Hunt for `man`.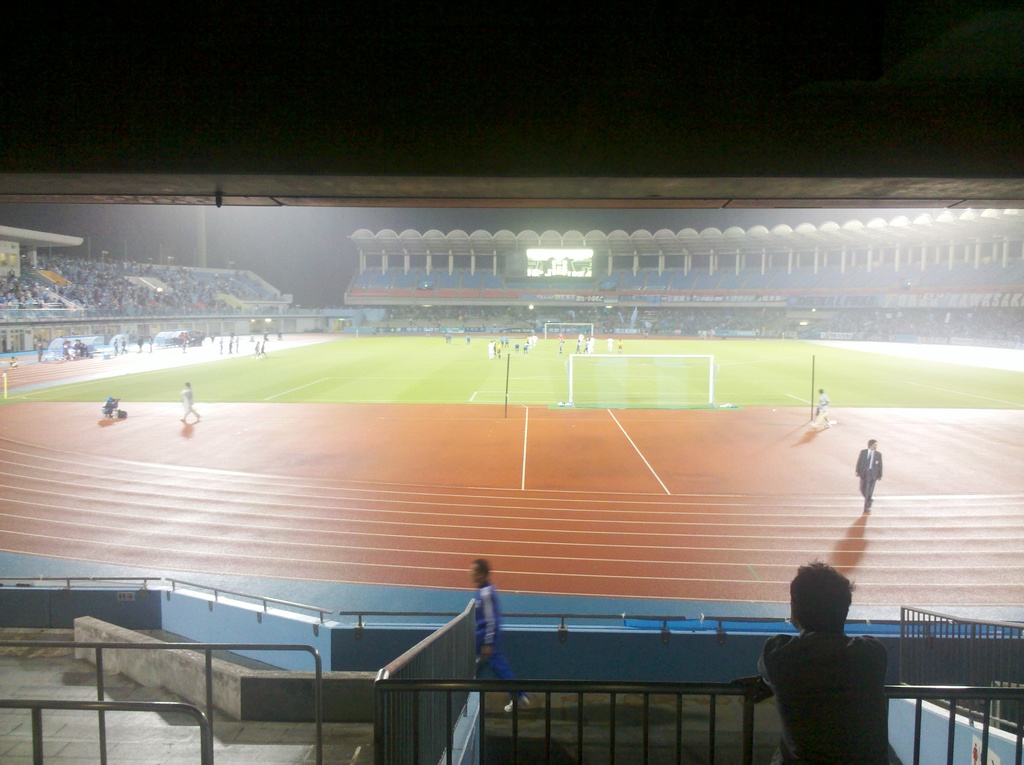
Hunted down at box=[747, 574, 899, 764].
